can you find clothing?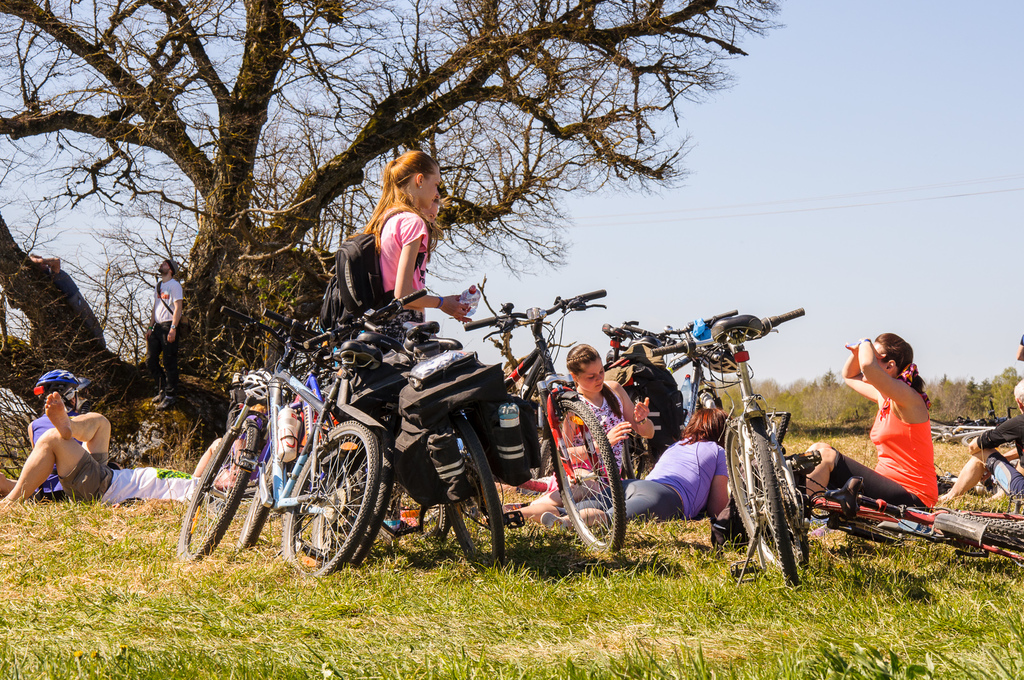
Yes, bounding box: locate(136, 270, 175, 400).
